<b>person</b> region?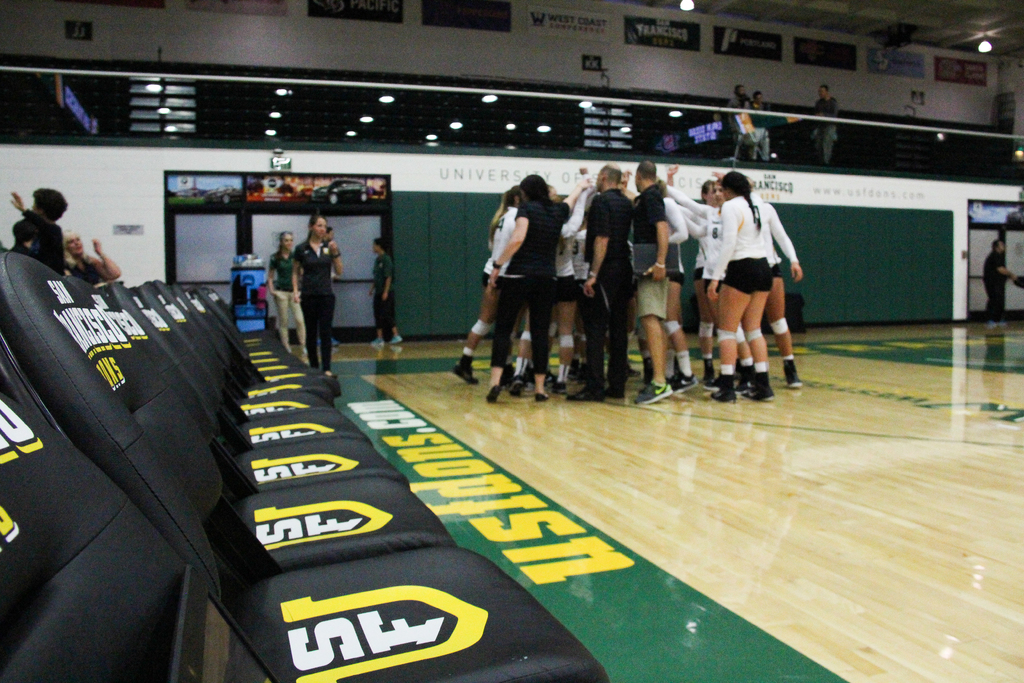
<region>68, 233, 119, 284</region>
